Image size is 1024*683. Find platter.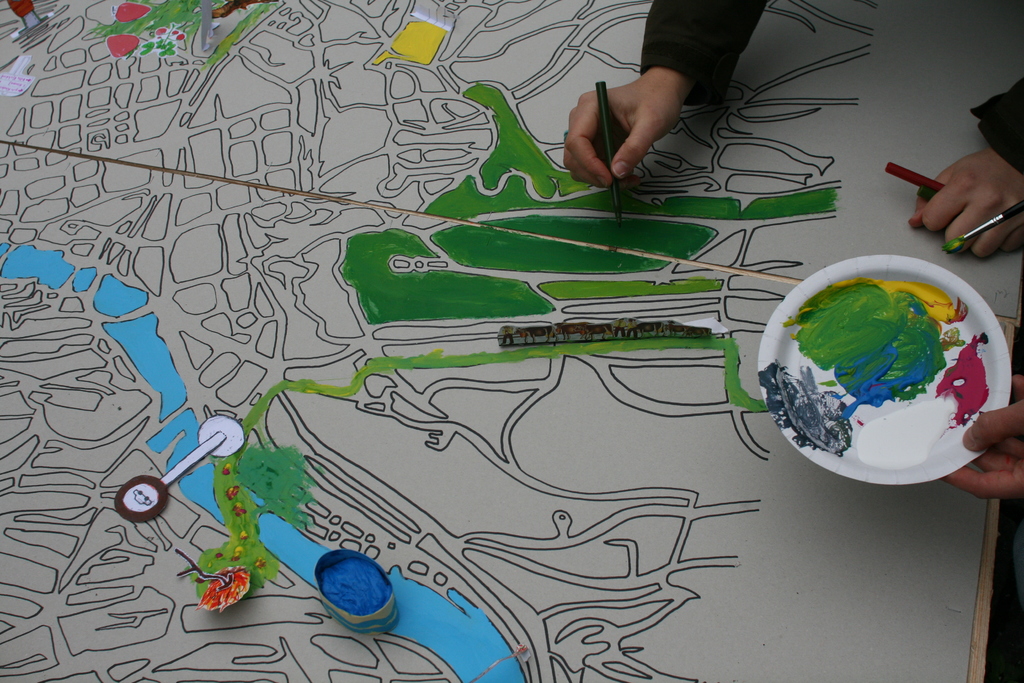
[758,254,1010,488].
